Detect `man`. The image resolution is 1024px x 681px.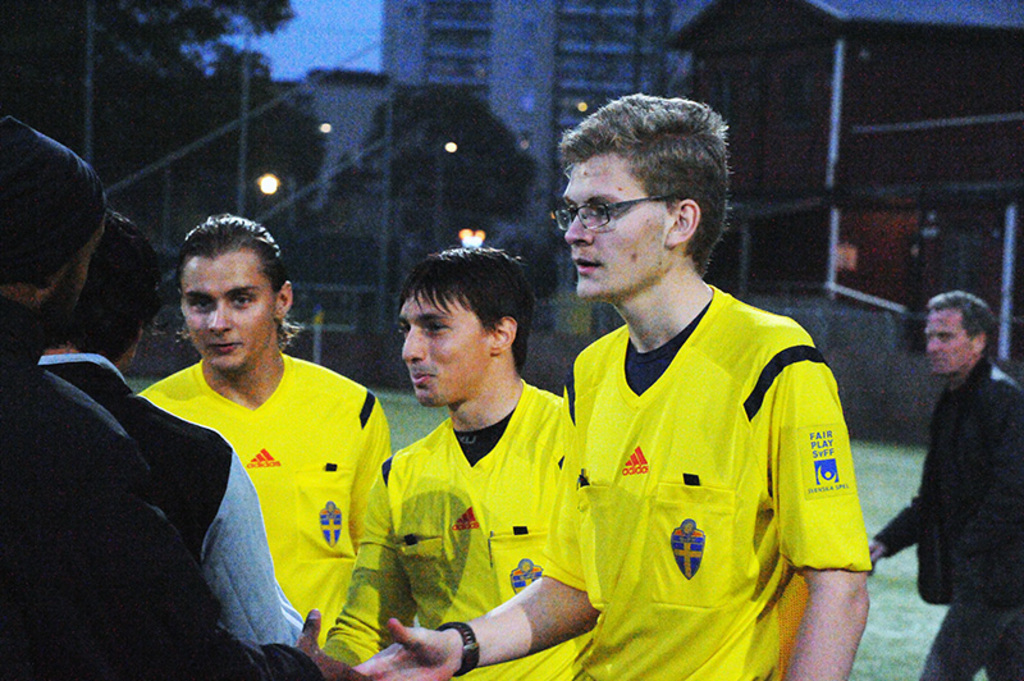
locate(32, 207, 362, 676).
